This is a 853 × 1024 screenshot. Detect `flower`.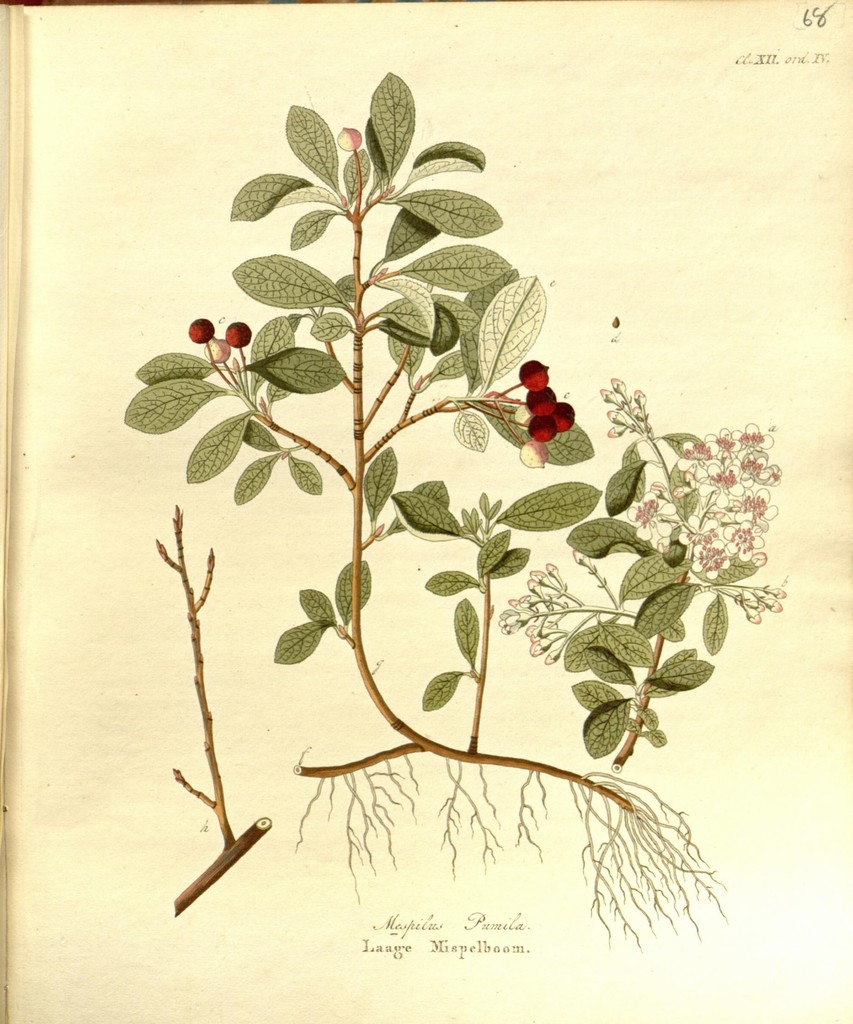
crop(644, 481, 675, 509).
